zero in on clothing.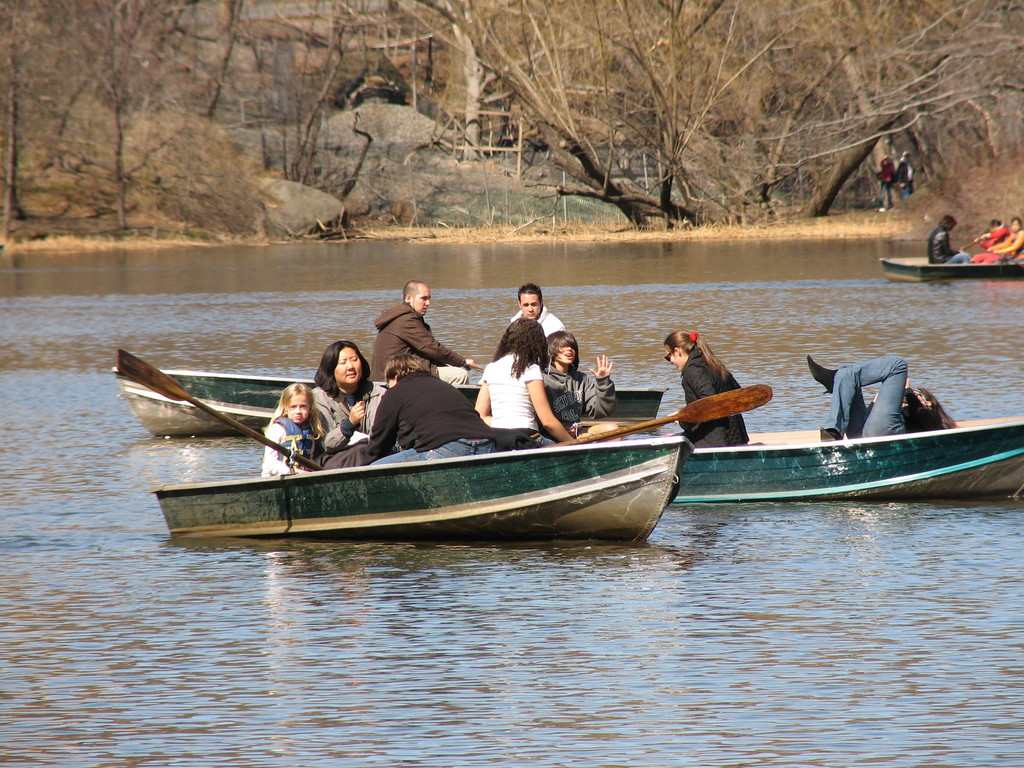
Zeroed in: [822,359,950,438].
